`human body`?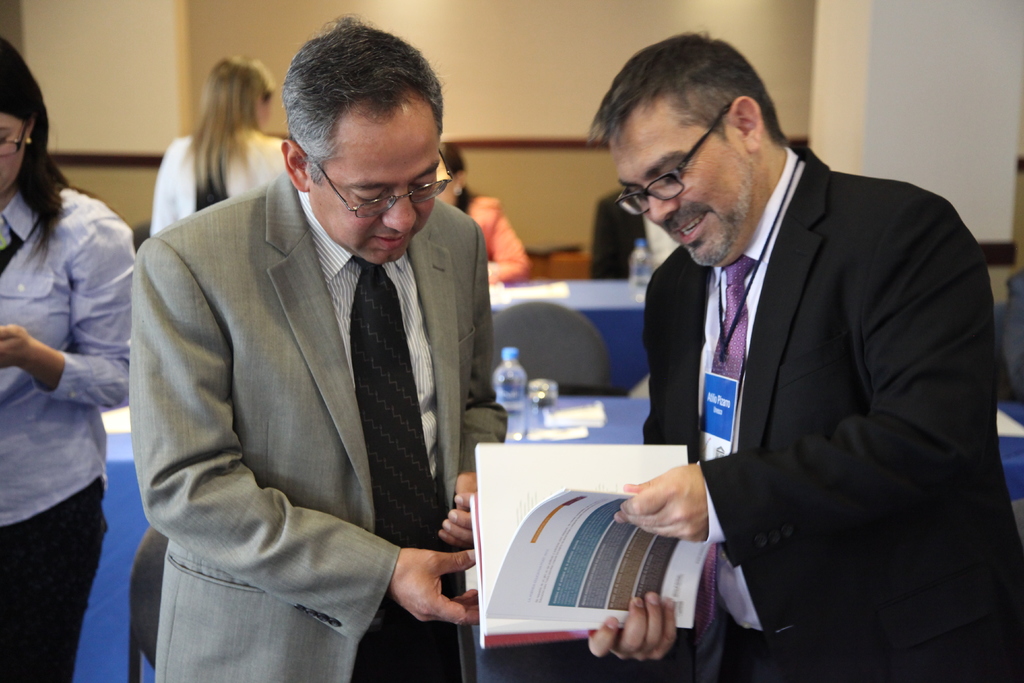
rect(116, 1, 510, 682)
